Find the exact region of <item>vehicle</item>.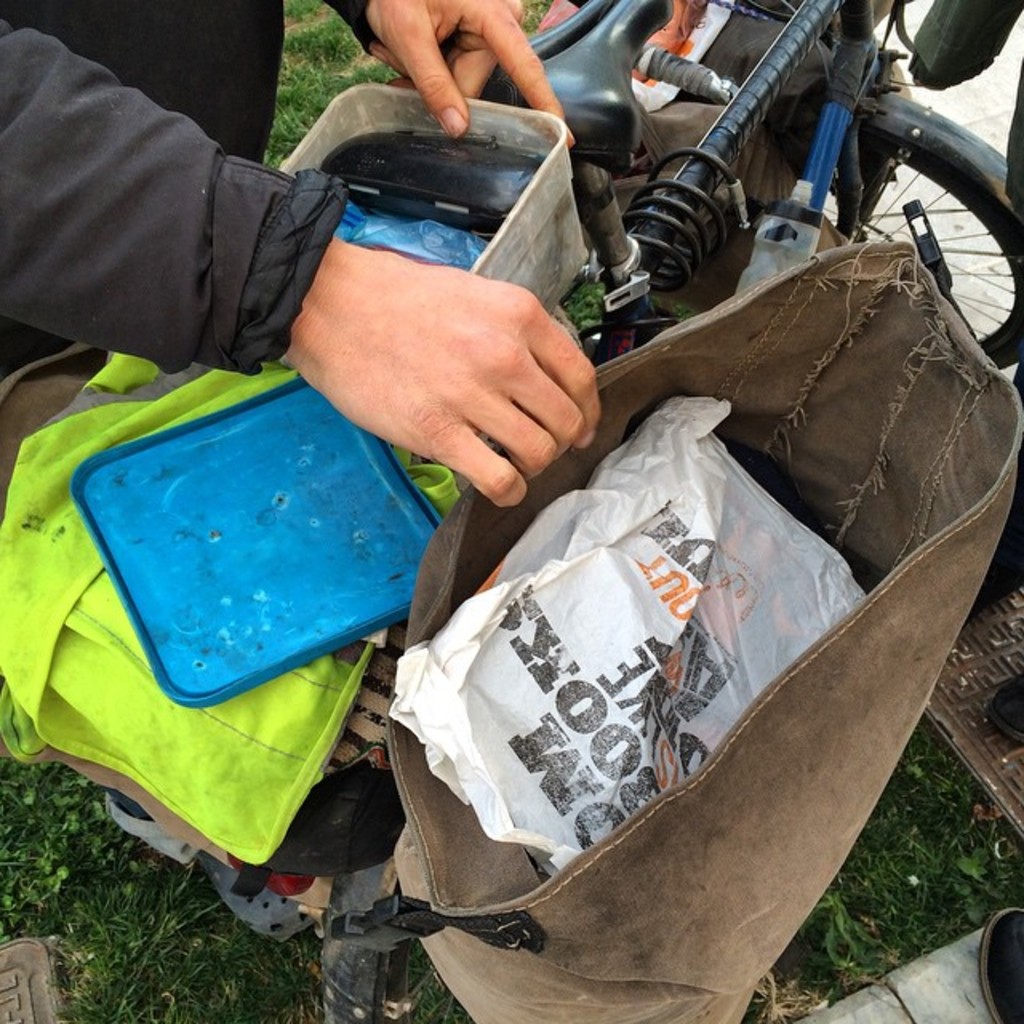
Exact region: box(221, 0, 1022, 1022).
